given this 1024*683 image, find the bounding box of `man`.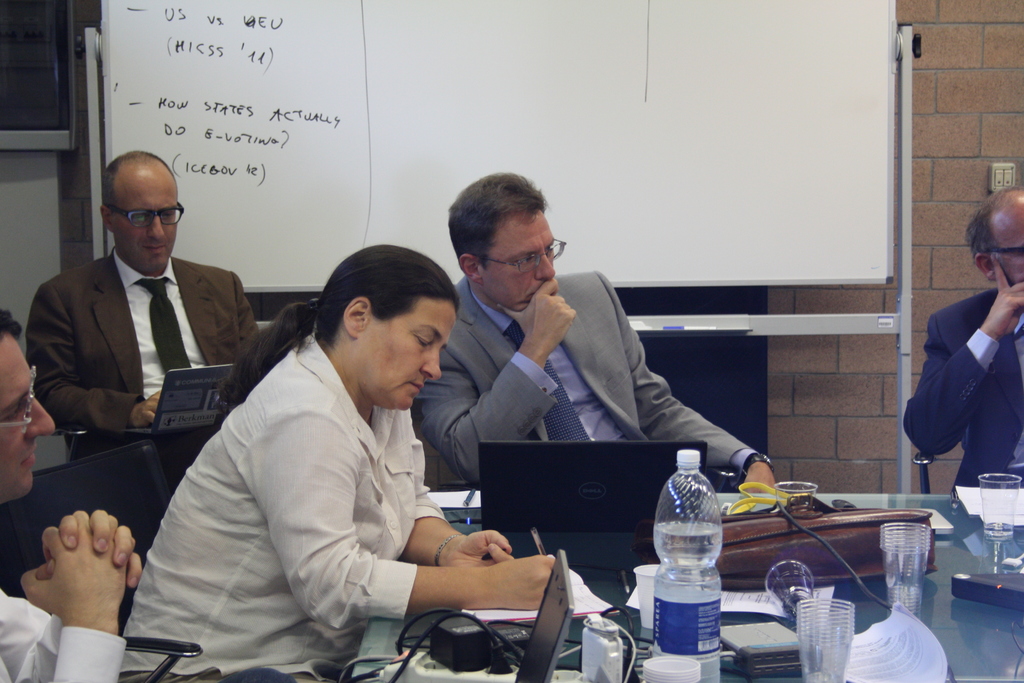
l=28, t=154, r=268, b=445.
